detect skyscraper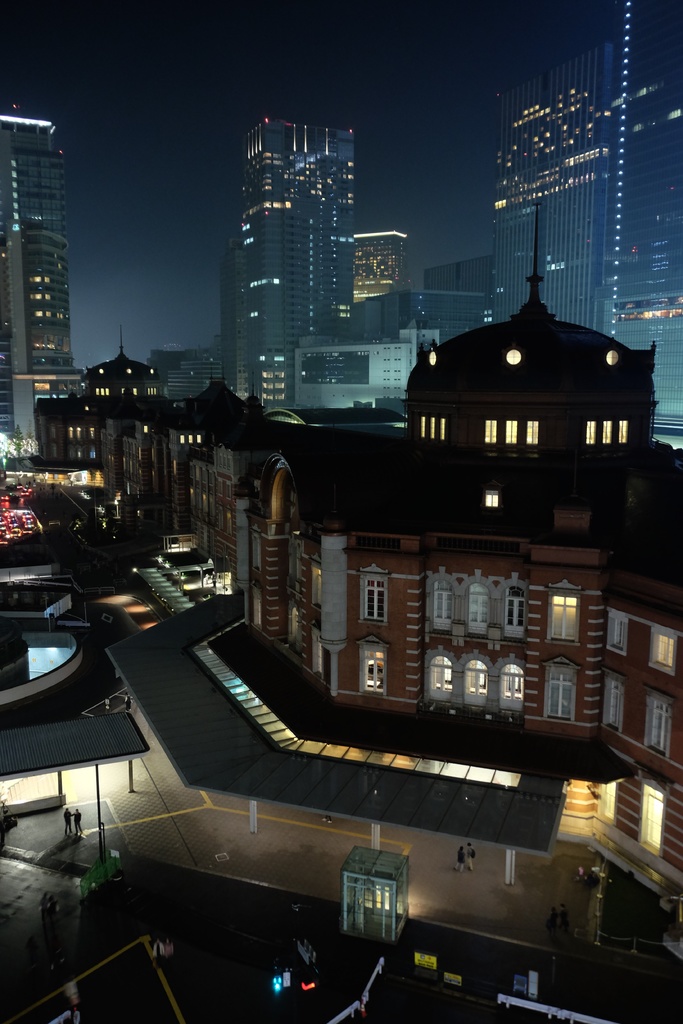
[left=0, top=95, right=78, bottom=481]
